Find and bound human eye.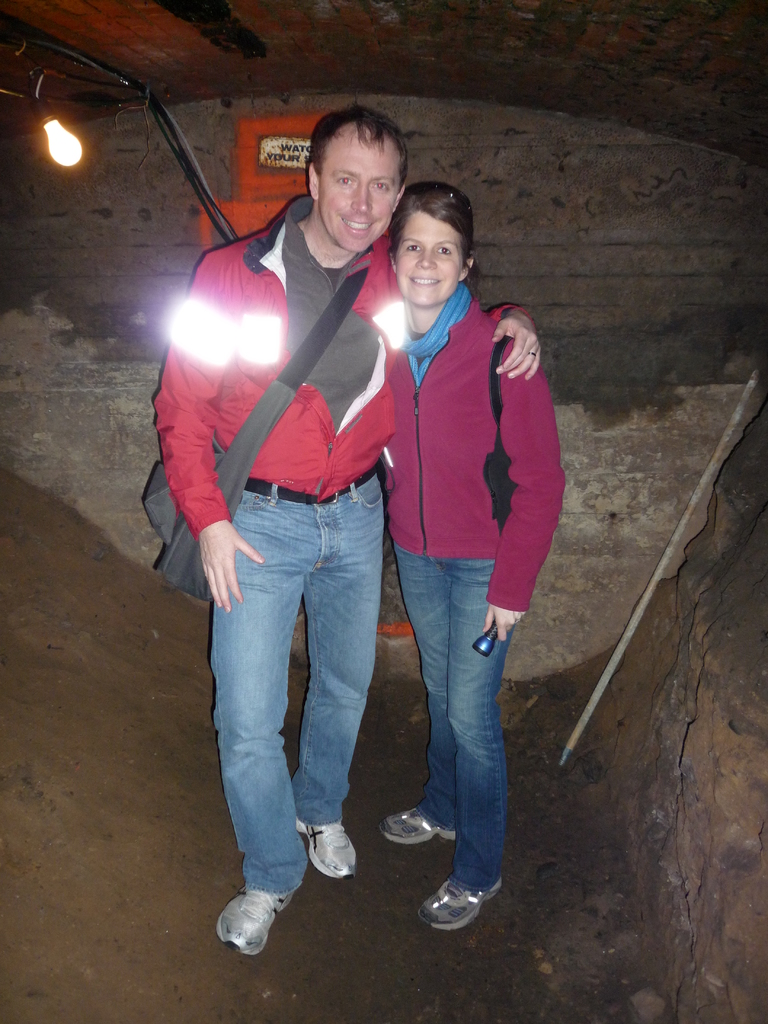
Bound: (337,175,356,188).
